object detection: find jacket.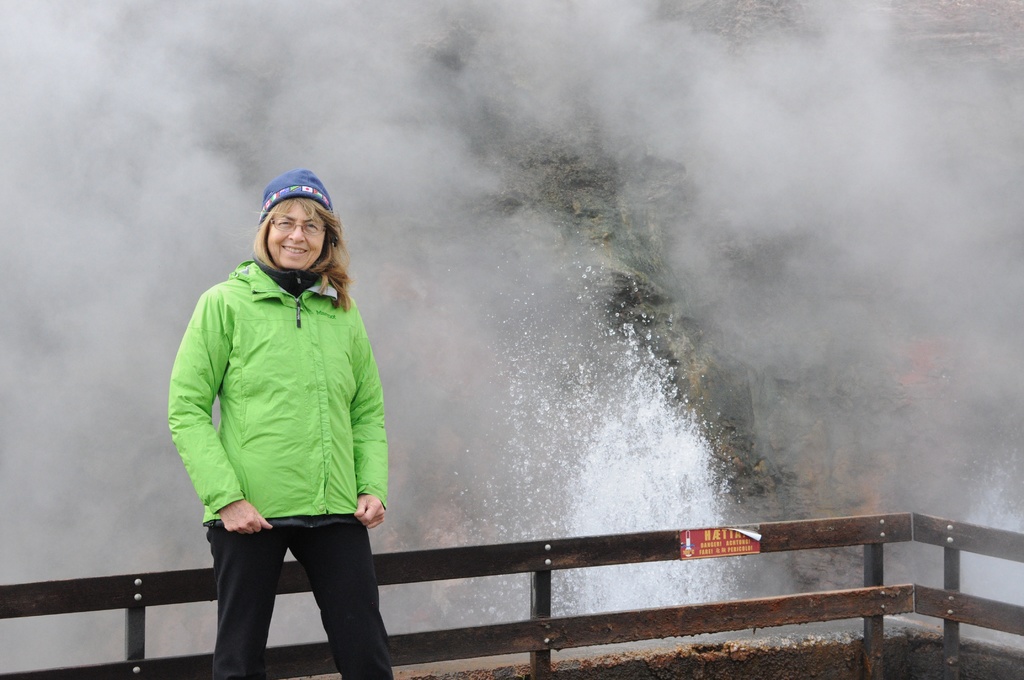
Rect(155, 204, 401, 540).
